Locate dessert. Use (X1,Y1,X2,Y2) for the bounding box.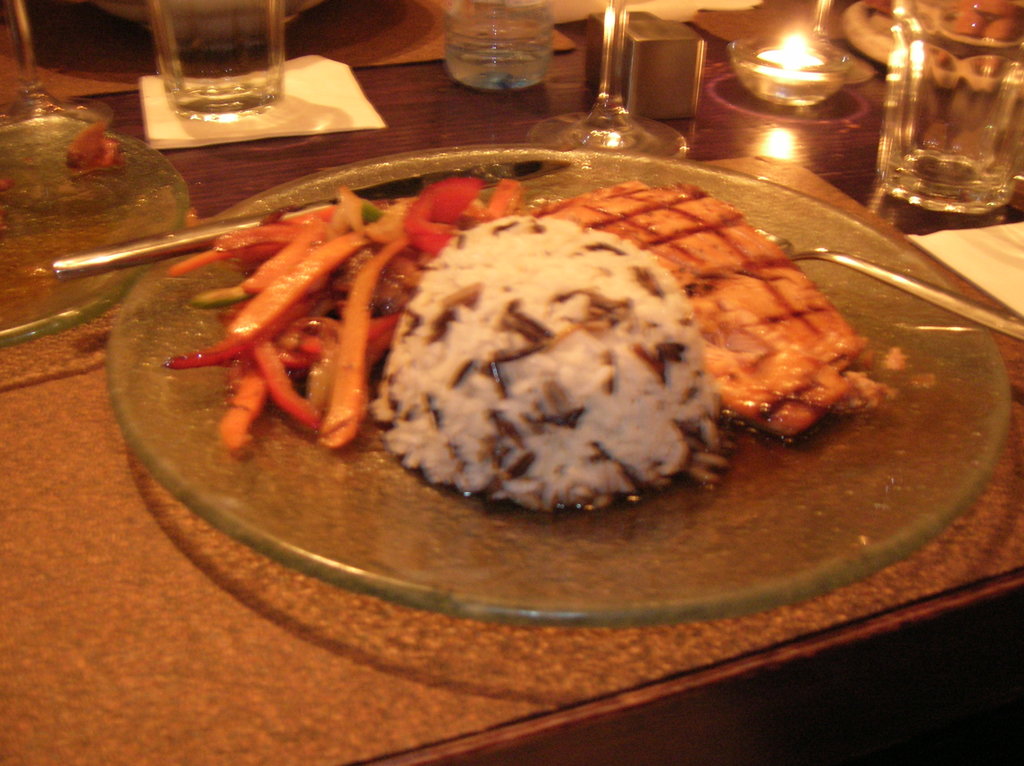
(166,182,900,508).
